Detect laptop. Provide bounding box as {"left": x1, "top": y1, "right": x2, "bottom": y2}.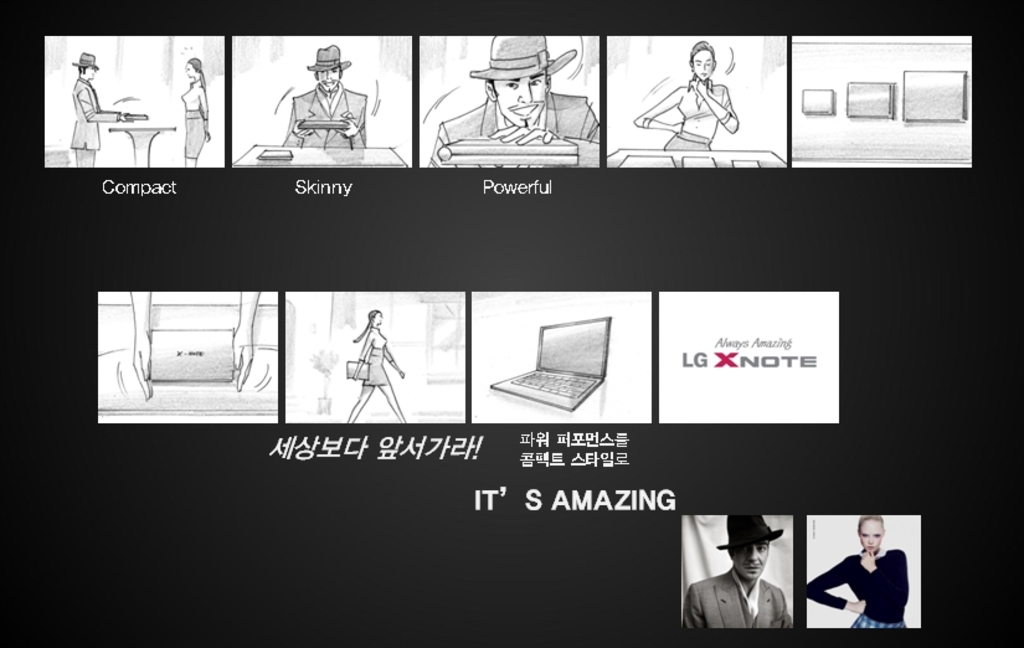
{"left": 494, "top": 300, "right": 623, "bottom": 420}.
